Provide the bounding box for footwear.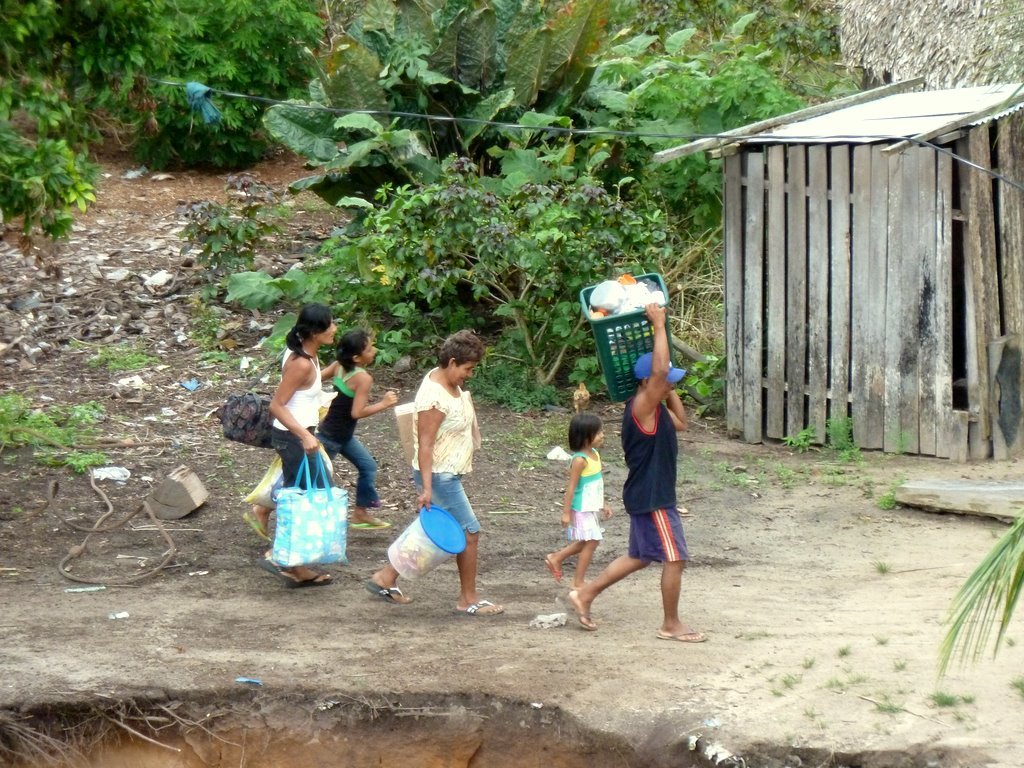
552, 598, 600, 630.
